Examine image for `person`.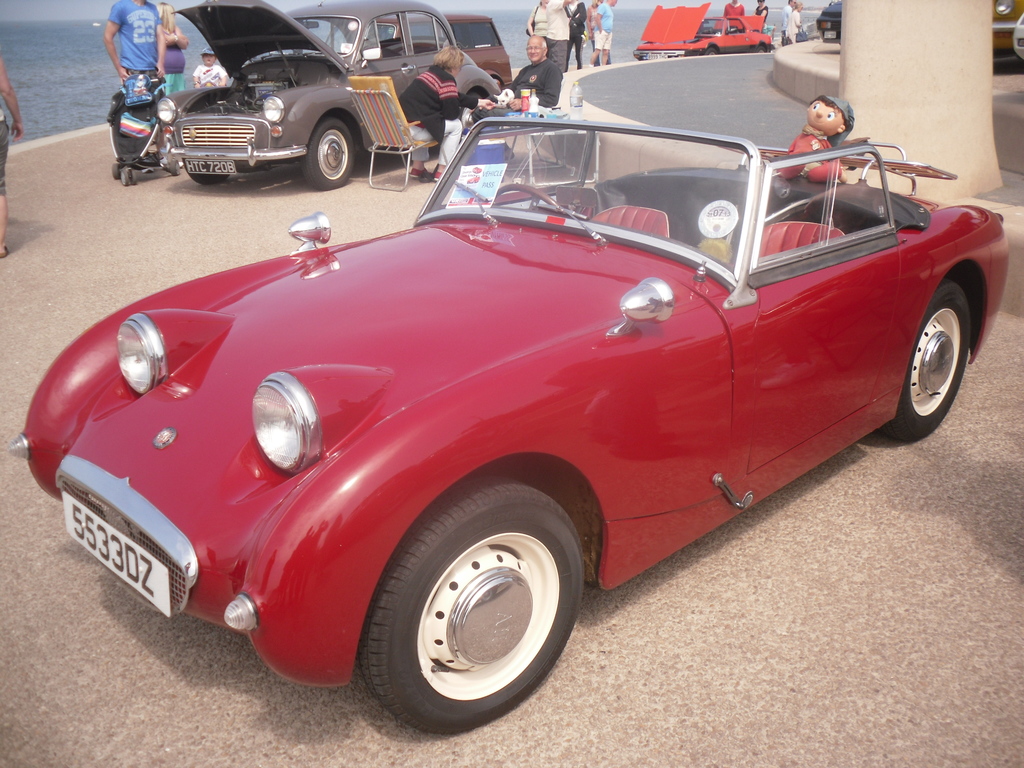
Examination result: bbox=[397, 49, 492, 179].
